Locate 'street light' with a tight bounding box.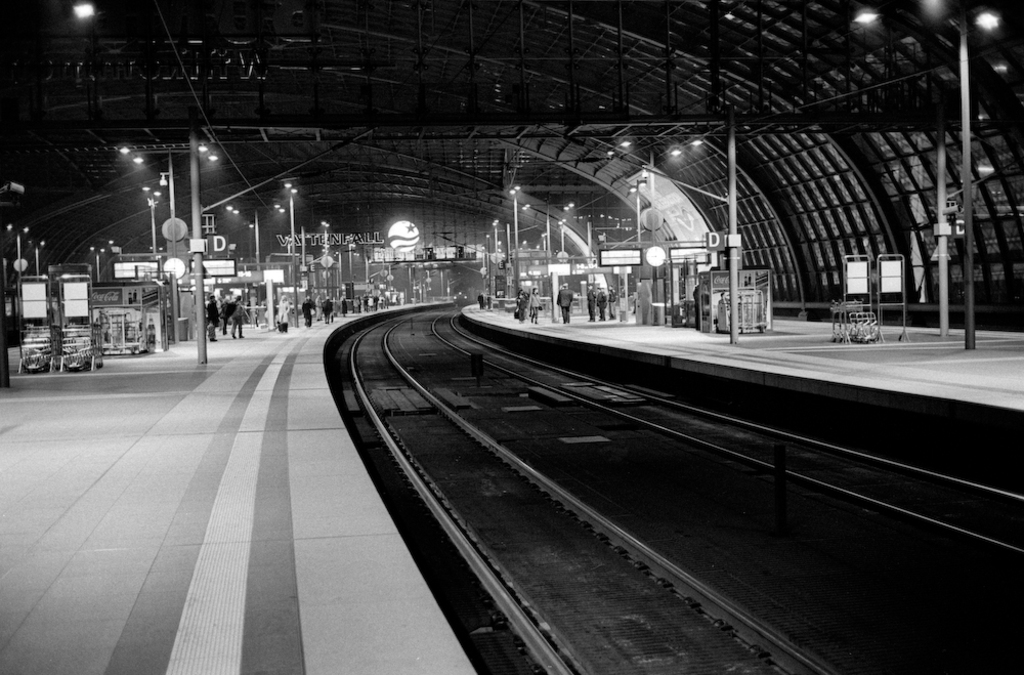
locate(283, 177, 296, 328).
